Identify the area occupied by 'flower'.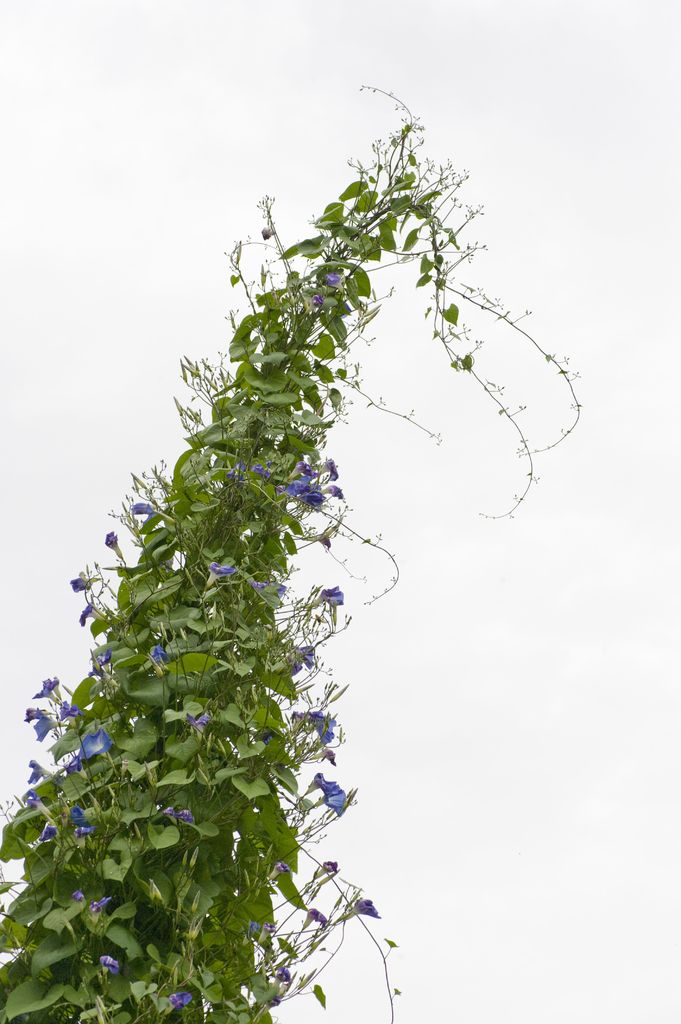
Area: (309,855,339,876).
